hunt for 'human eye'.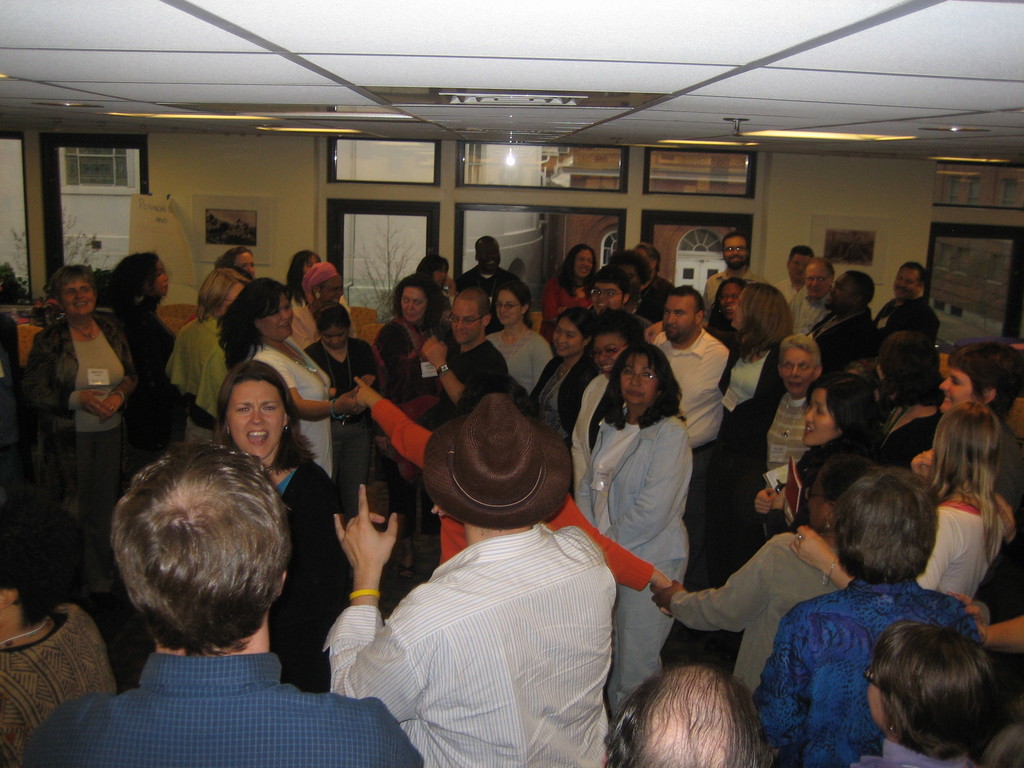
Hunted down at <bbox>950, 378, 961, 386</bbox>.
